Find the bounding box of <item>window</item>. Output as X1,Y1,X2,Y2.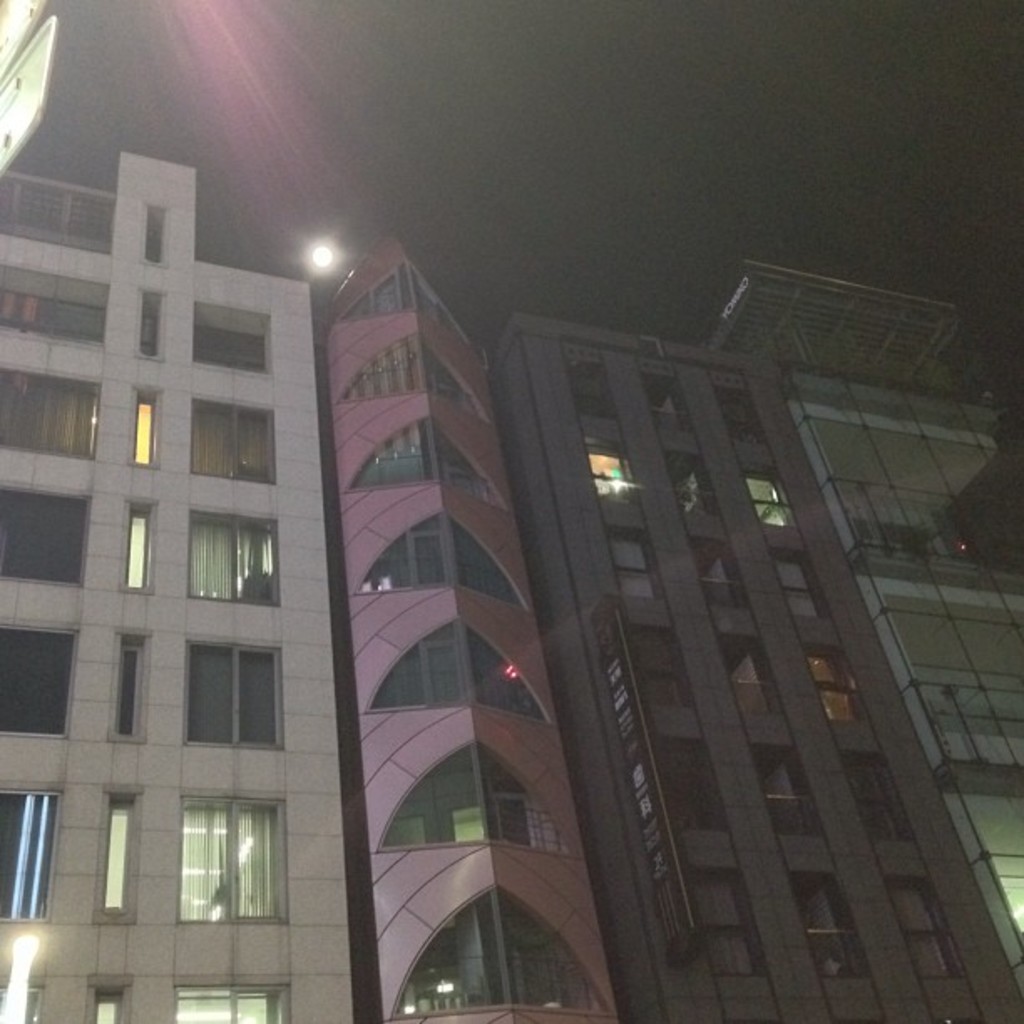
0,788,69,919.
